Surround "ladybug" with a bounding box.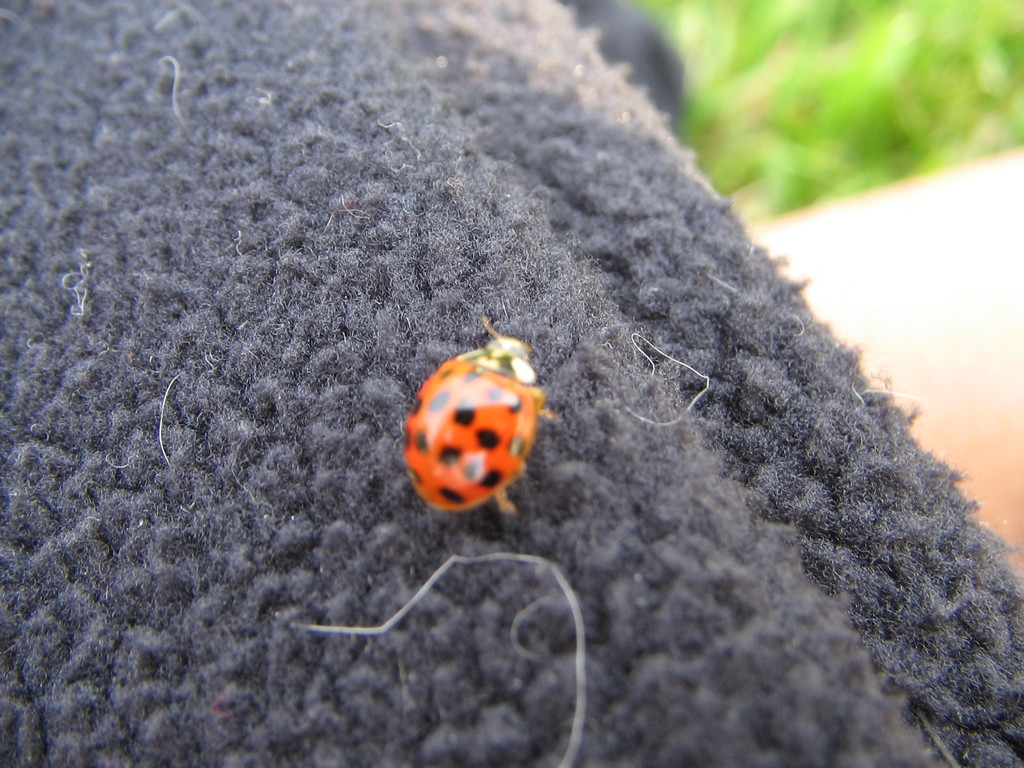
locate(407, 321, 553, 516).
